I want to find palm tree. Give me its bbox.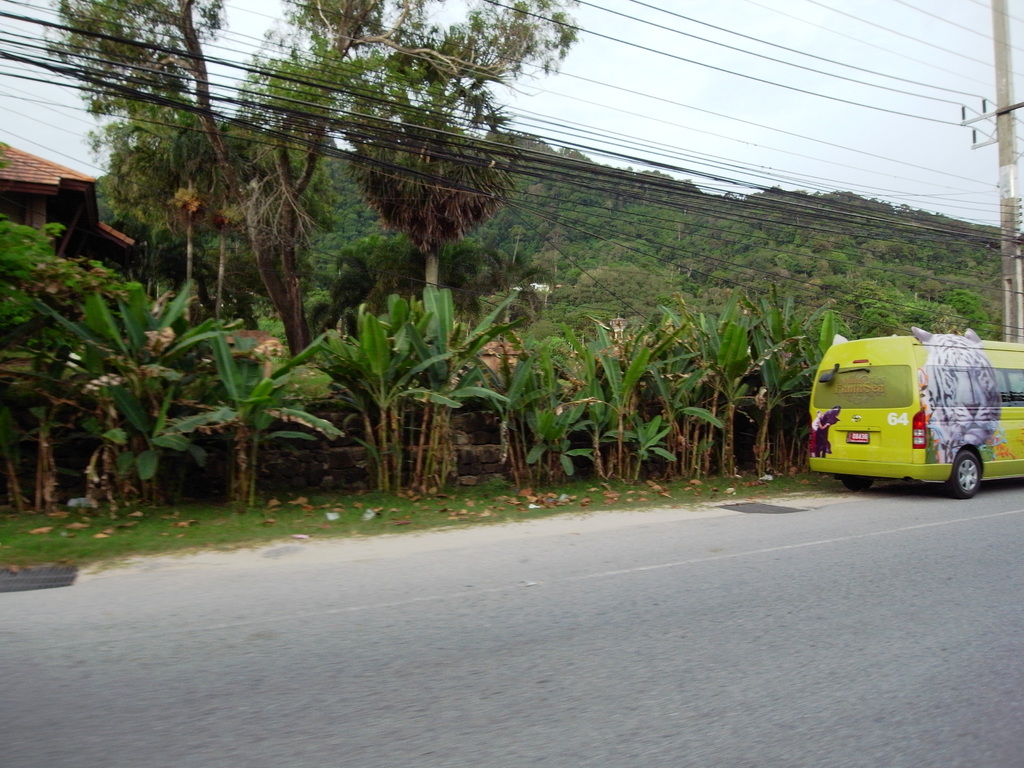
BBox(592, 316, 666, 441).
